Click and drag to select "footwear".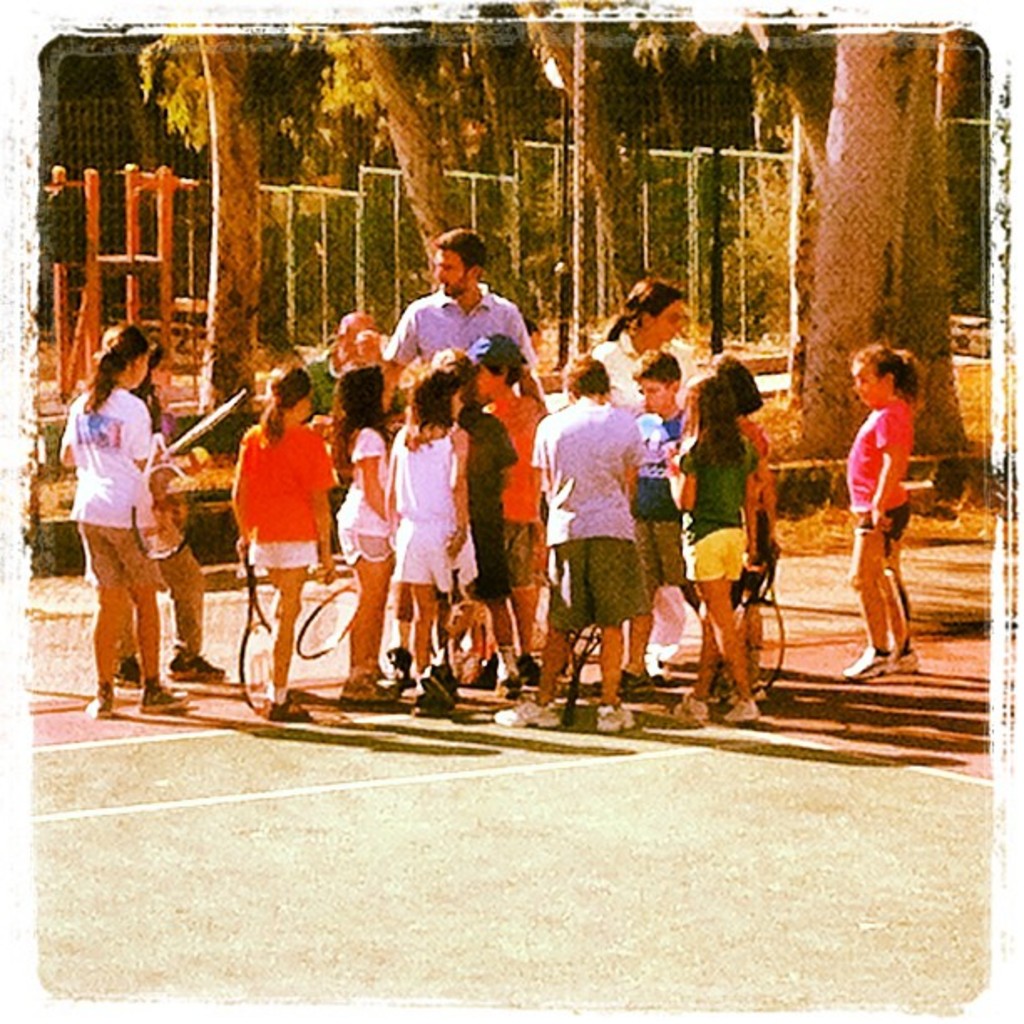
Selection: (x1=263, y1=694, x2=308, y2=718).
